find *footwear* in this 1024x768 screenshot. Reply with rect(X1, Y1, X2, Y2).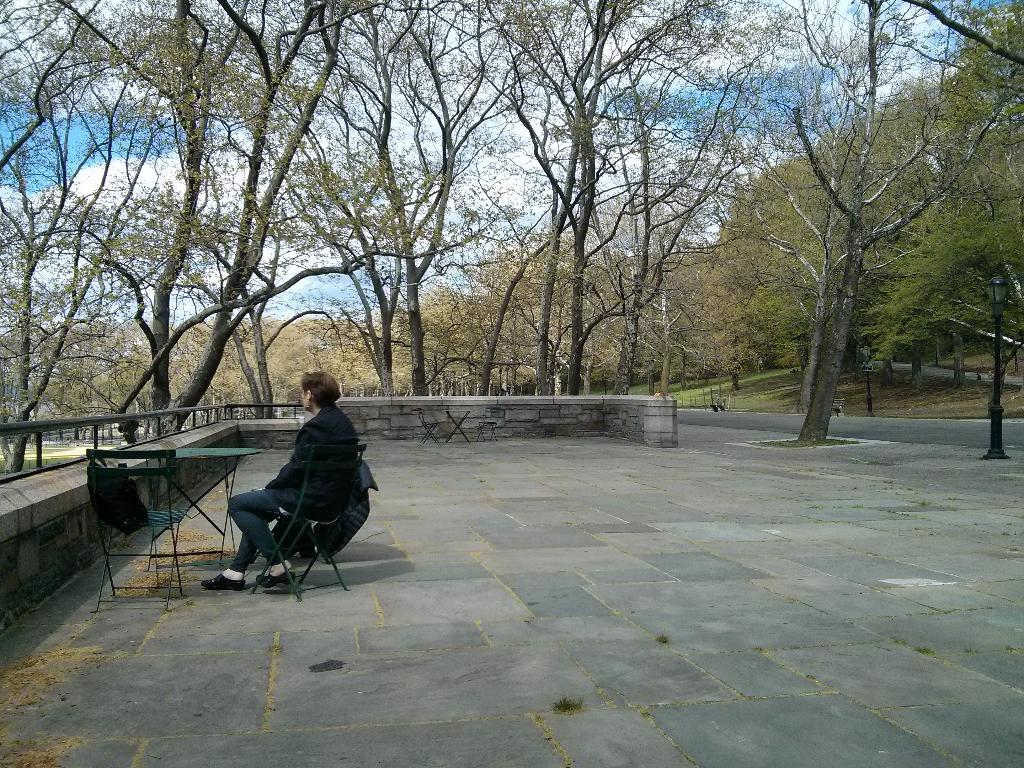
rect(198, 569, 247, 588).
